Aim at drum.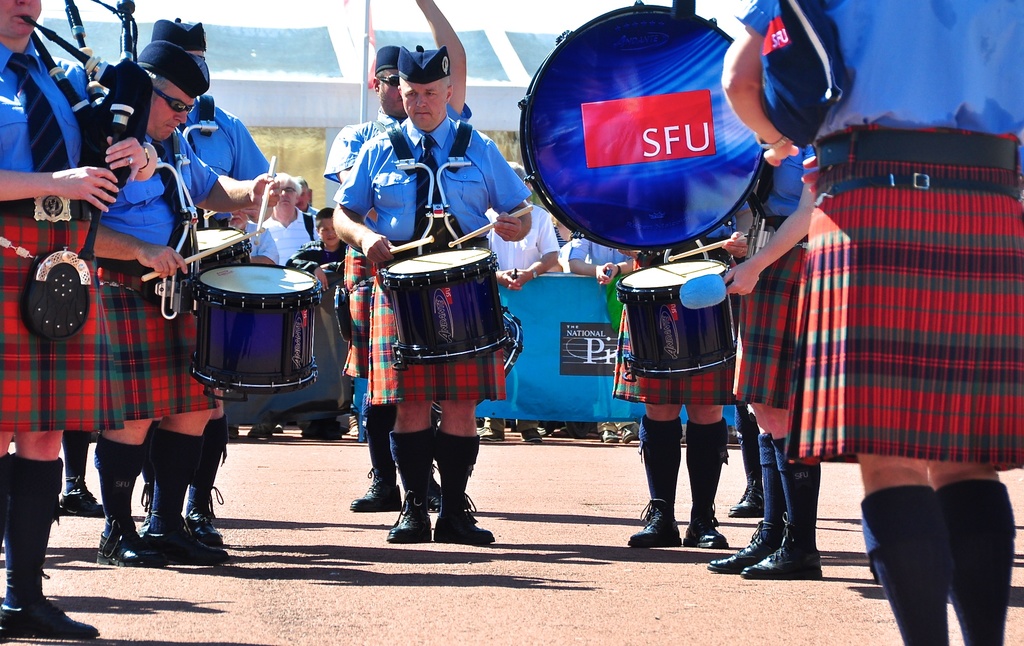
Aimed at bbox=(378, 244, 506, 375).
